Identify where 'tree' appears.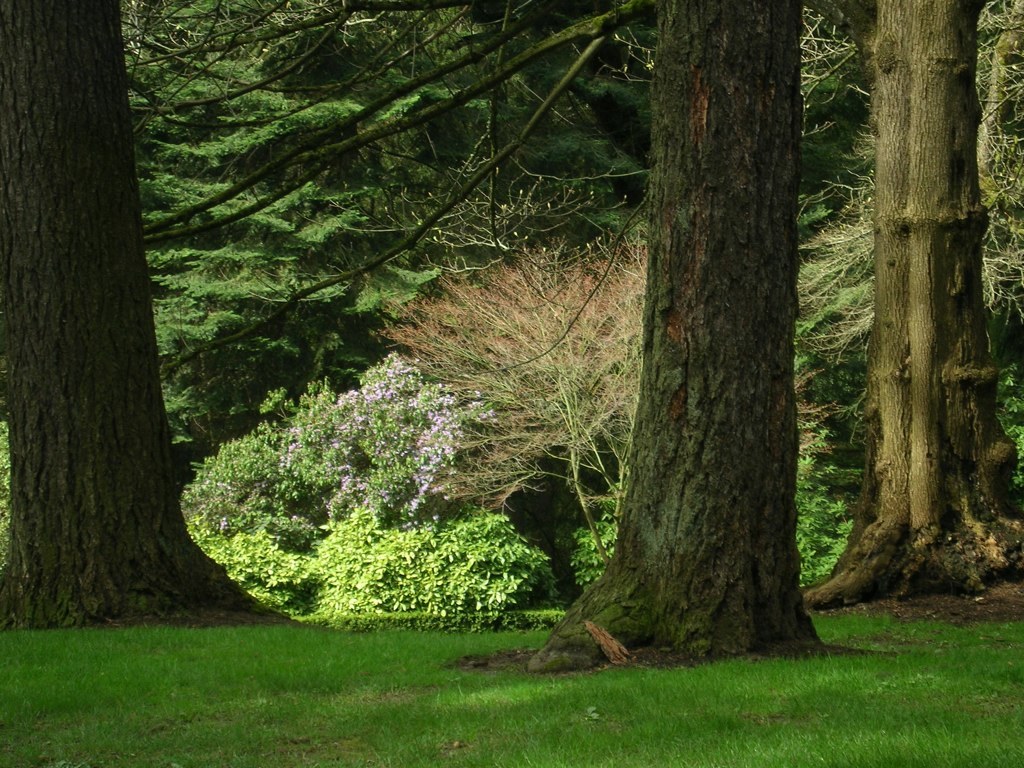
Appears at {"x1": 0, "y1": 0, "x2": 298, "y2": 630}.
